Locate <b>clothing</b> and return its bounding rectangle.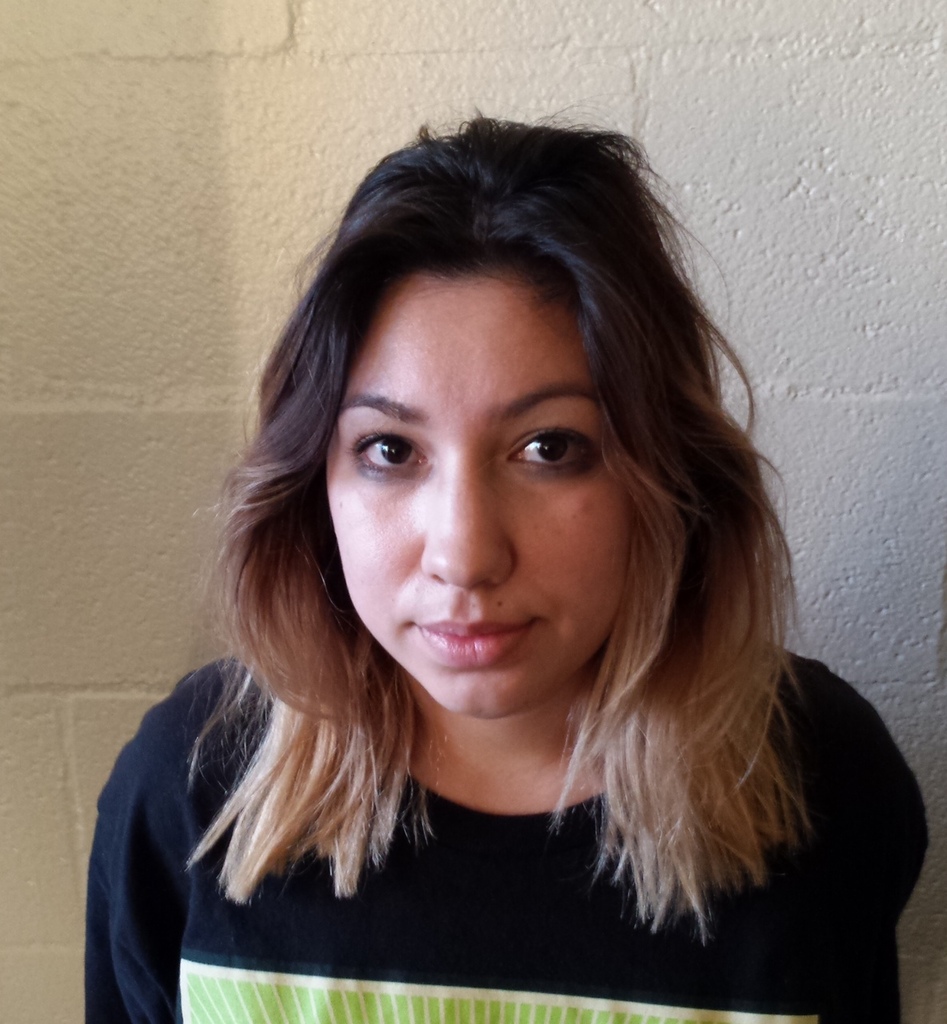
<bbox>87, 630, 873, 983</bbox>.
